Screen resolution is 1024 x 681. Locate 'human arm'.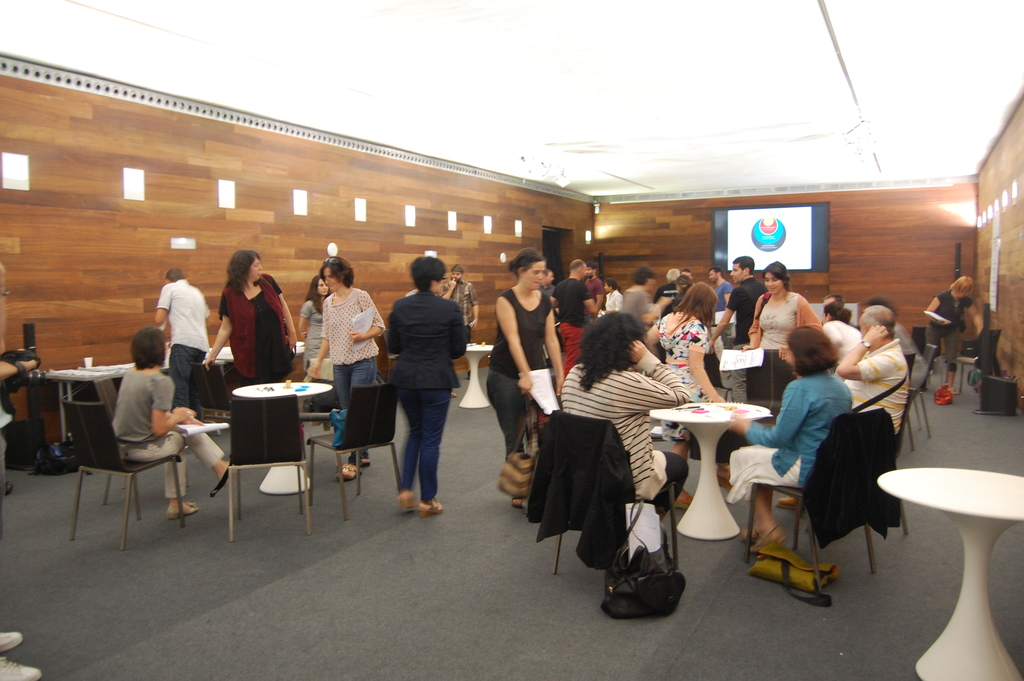
[500,298,531,395].
